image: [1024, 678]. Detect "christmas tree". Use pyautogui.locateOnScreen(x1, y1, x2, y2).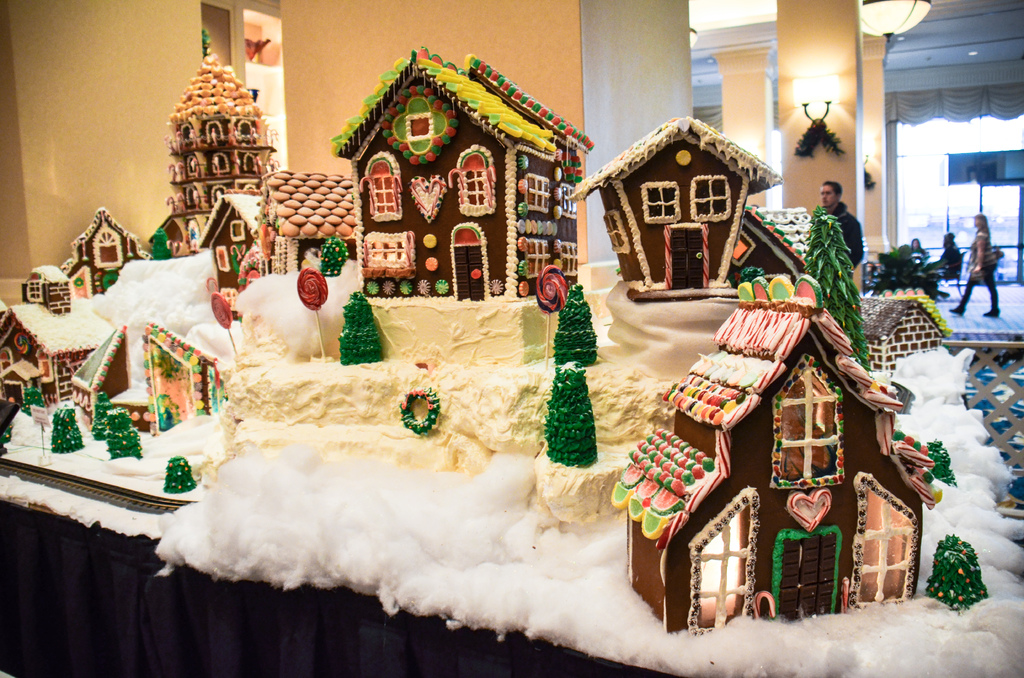
pyautogui.locateOnScreen(106, 405, 142, 460).
